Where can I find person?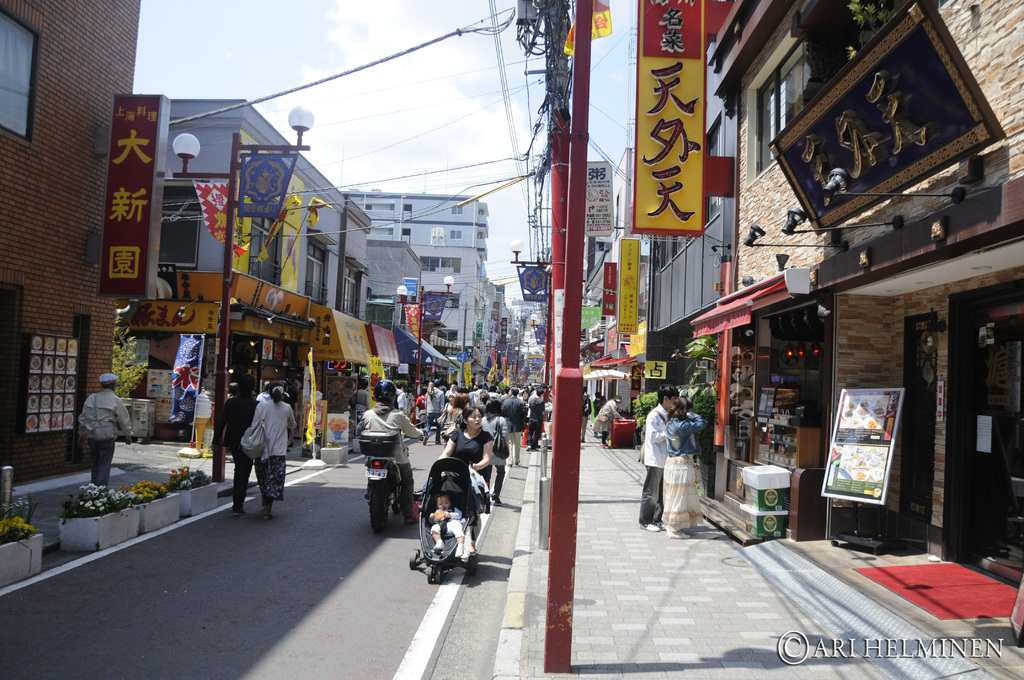
You can find it at (left=254, top=385, right=295, bottom=521).
